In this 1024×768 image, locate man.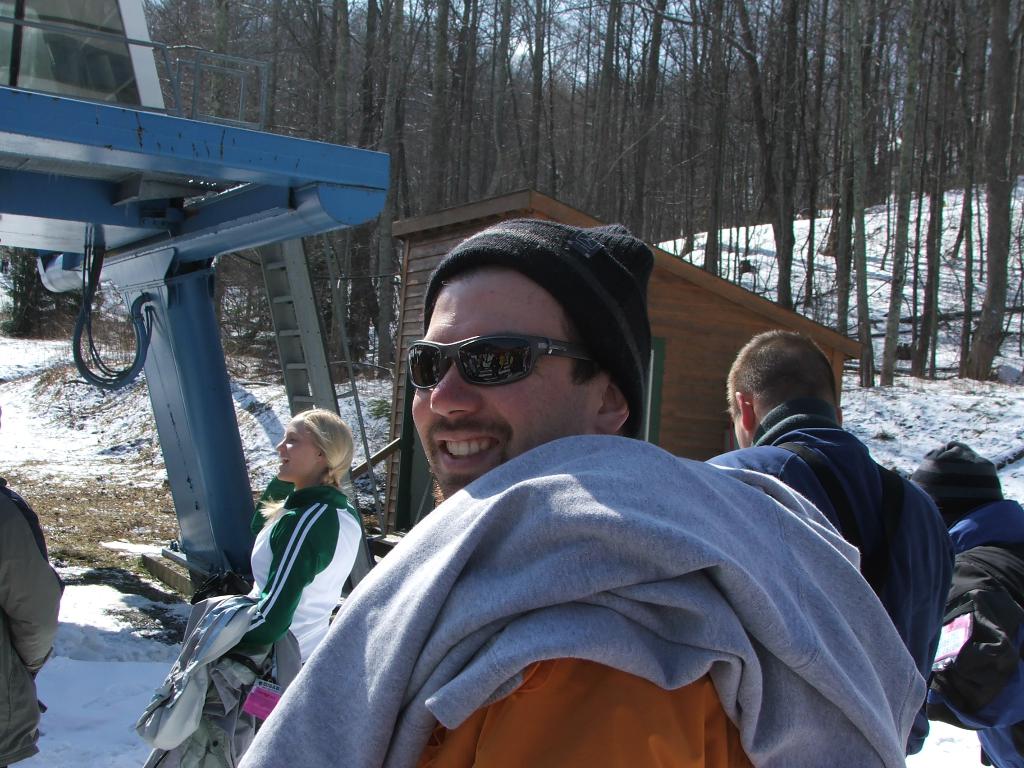
Bounding box: detection(704, 330, 953, 760).
